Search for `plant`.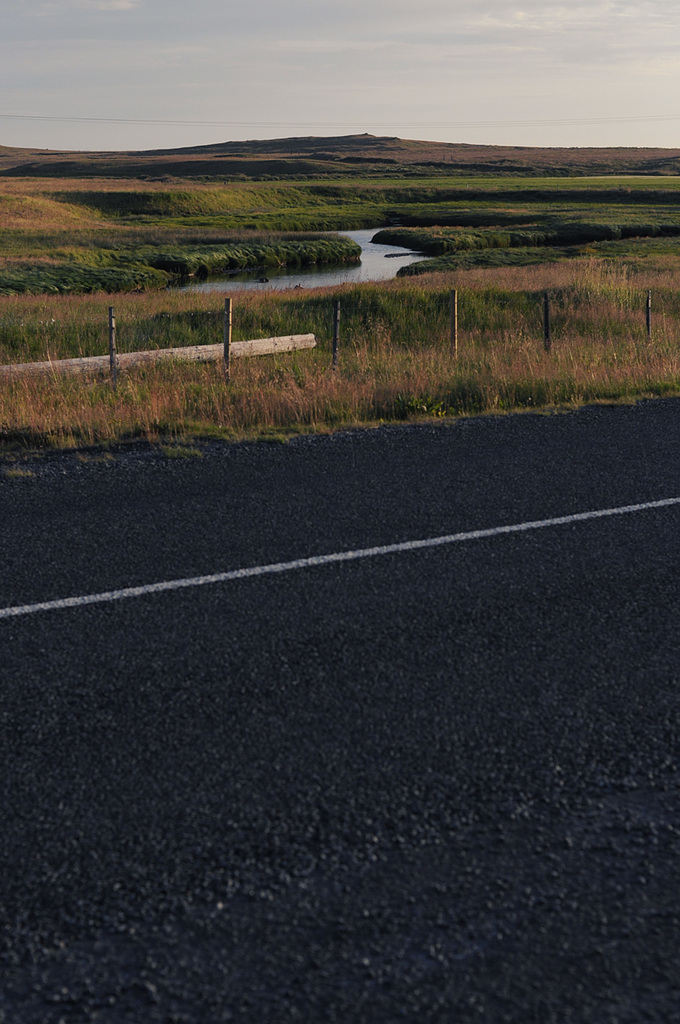
Found at box(0, 240, 679, 455).
